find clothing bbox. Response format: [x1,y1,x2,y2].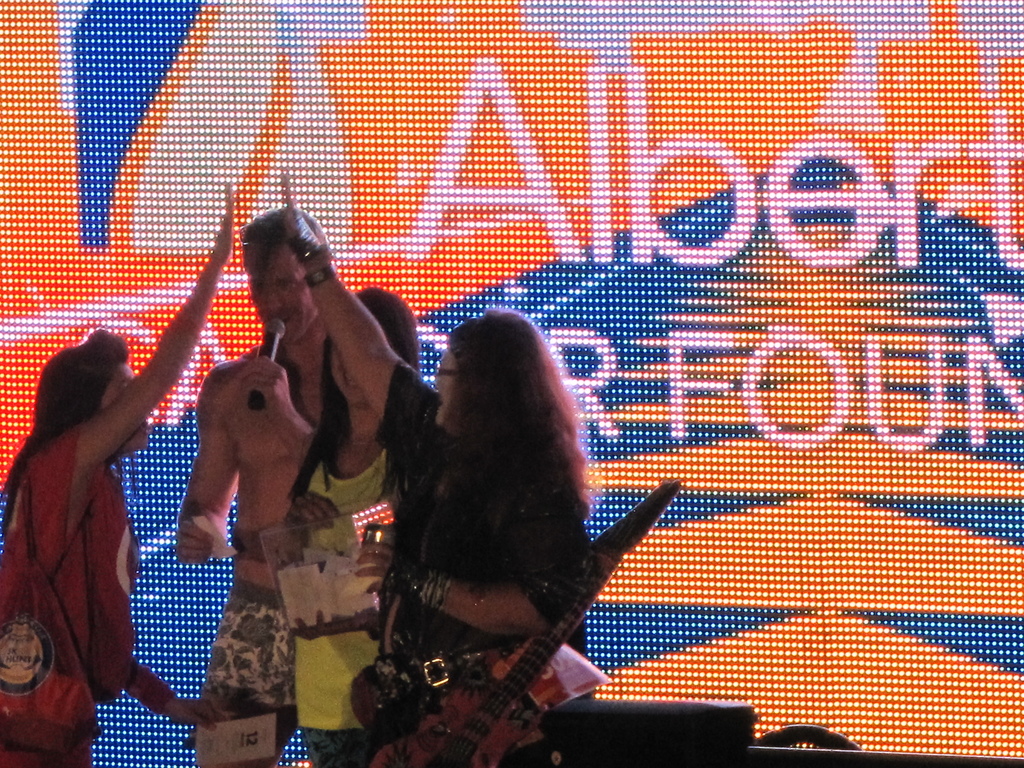
[0,417,146,767].
